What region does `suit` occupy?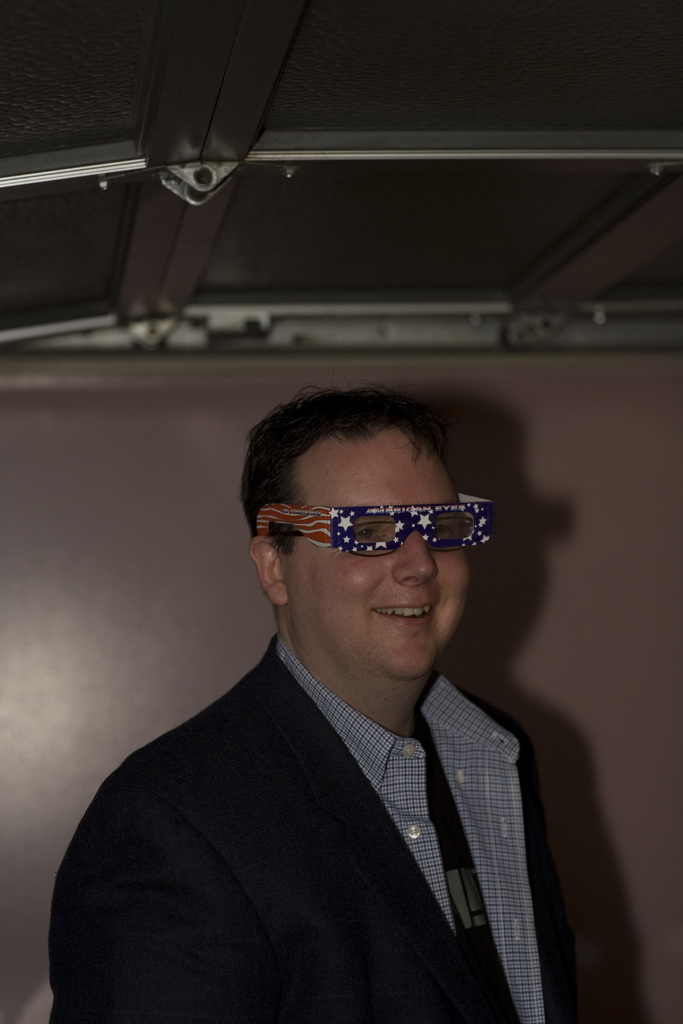
x1=38 y1=599 x2=614 y2=1007.
